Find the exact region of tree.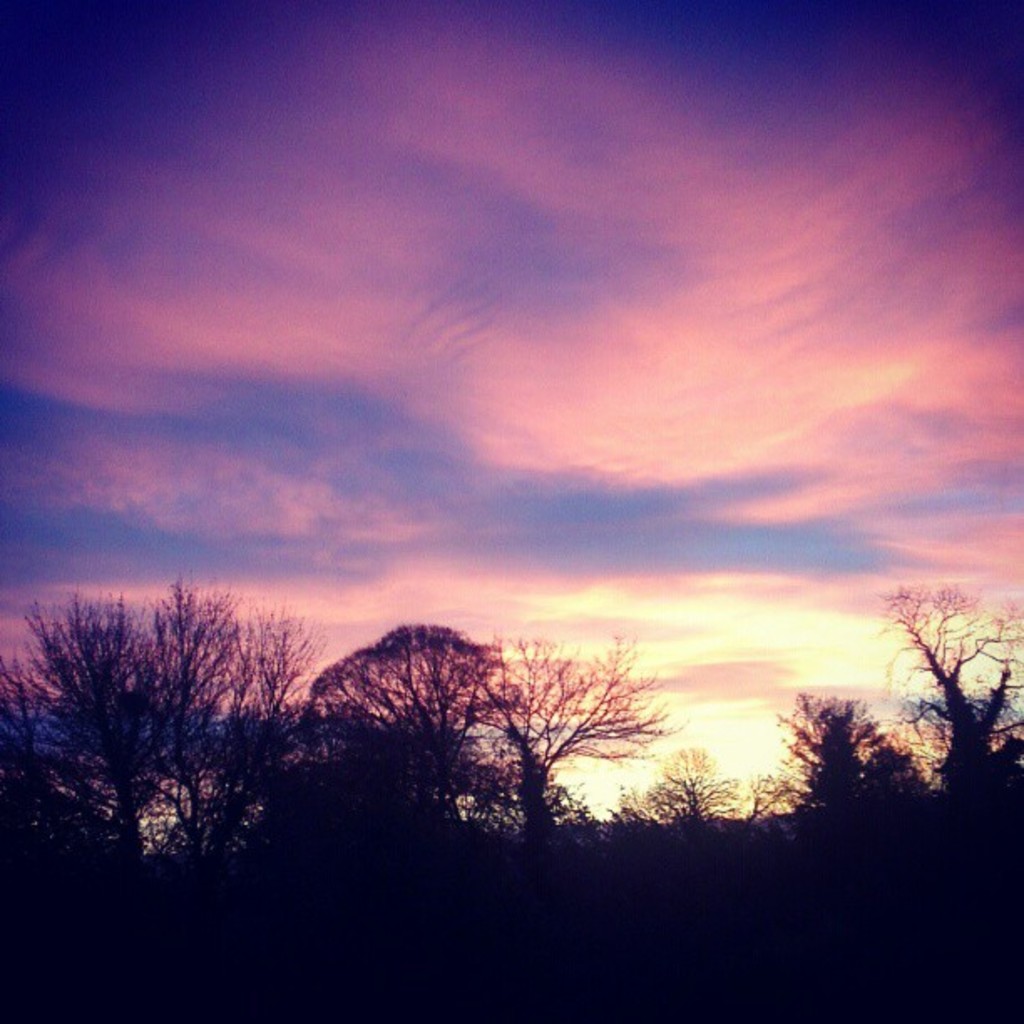
Exact region: detection(735, 766, 796, 828).
